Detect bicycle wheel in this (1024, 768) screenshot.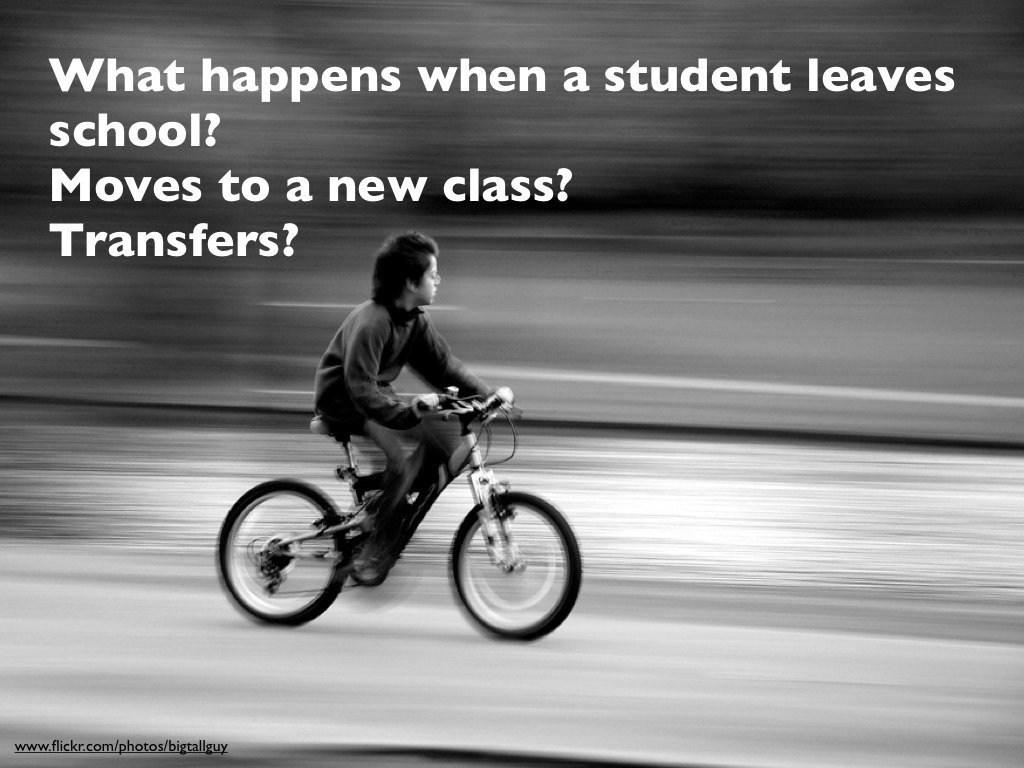
Detection: [443, 492, 585, 647].
